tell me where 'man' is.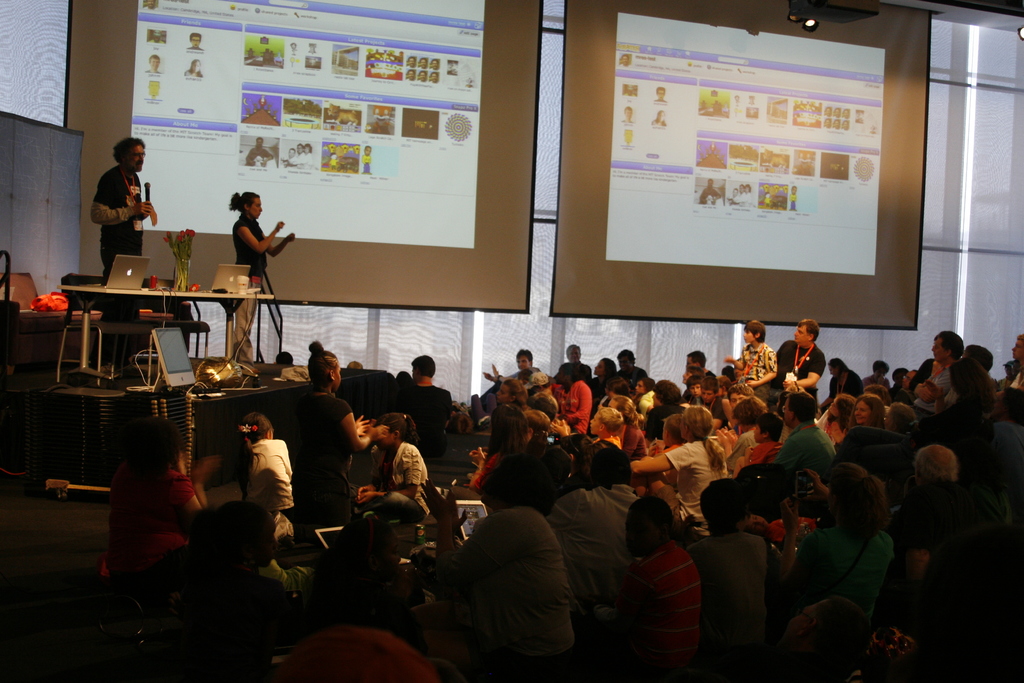
'man' is at 511 347 532 382.
